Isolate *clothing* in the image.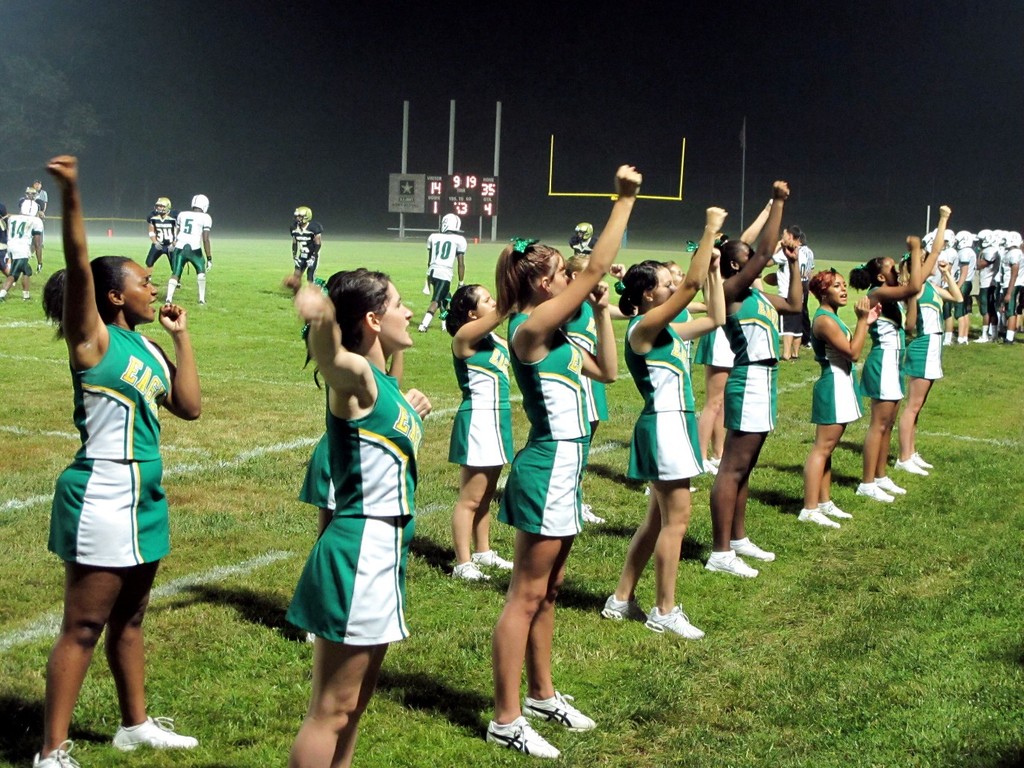
Isolated region: 975 243 990 323.
